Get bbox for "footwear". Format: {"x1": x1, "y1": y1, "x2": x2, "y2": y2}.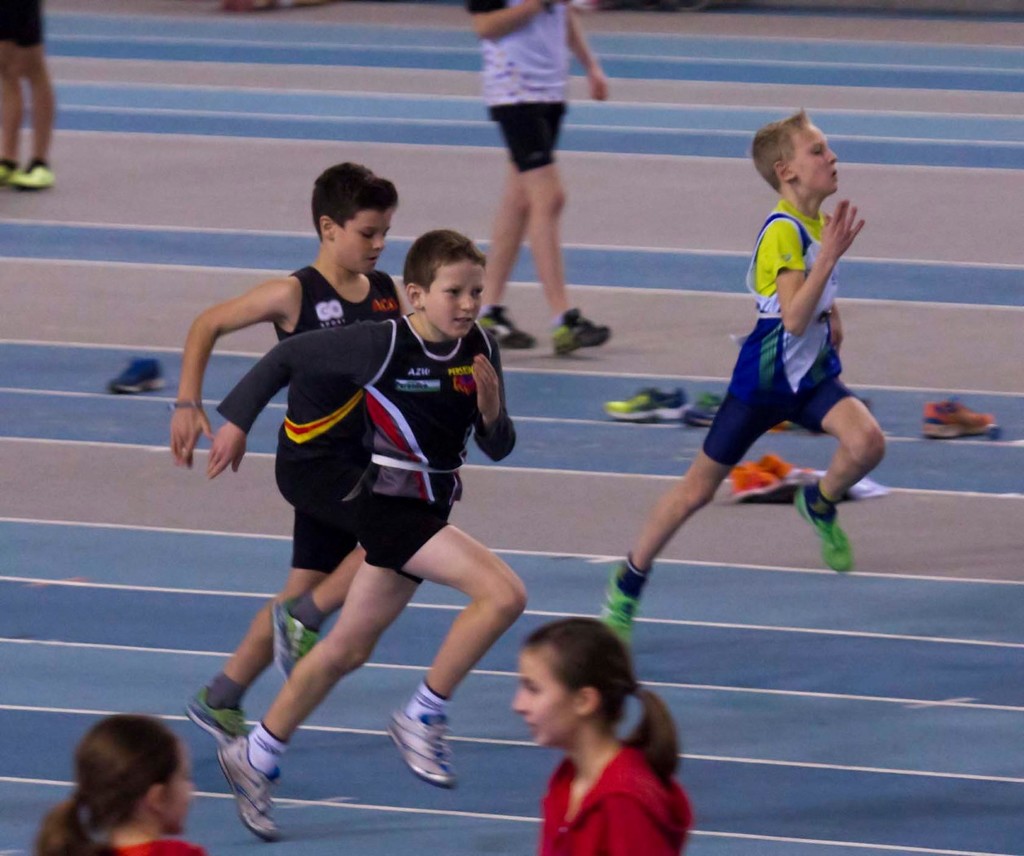
{"x1": 0, "y1": 158, "x2": 12, "y2": 185}.
